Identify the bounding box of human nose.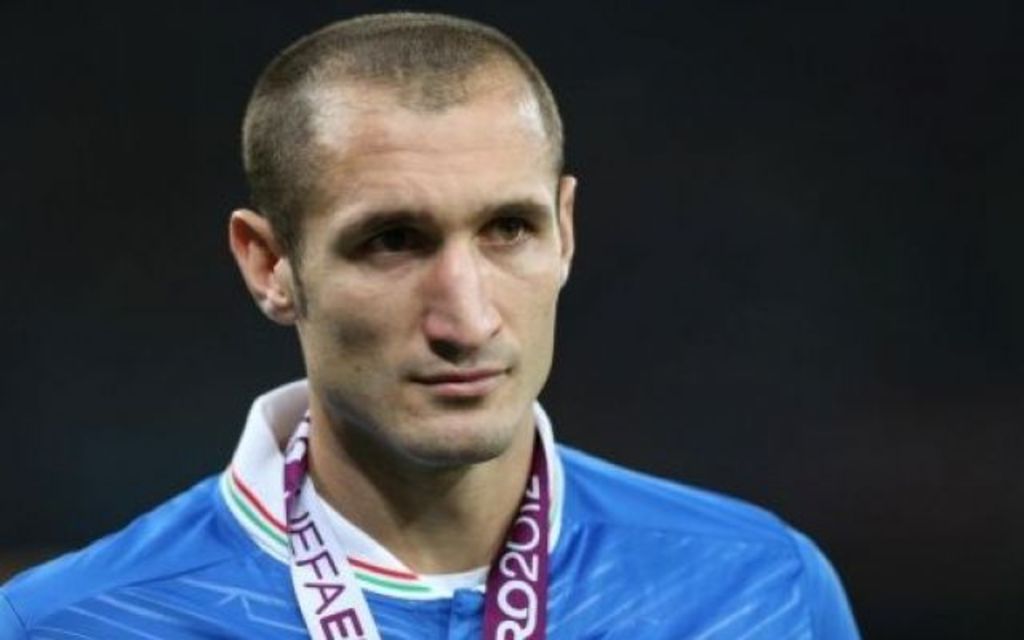
bbox=[422, 248, 504, 347].
